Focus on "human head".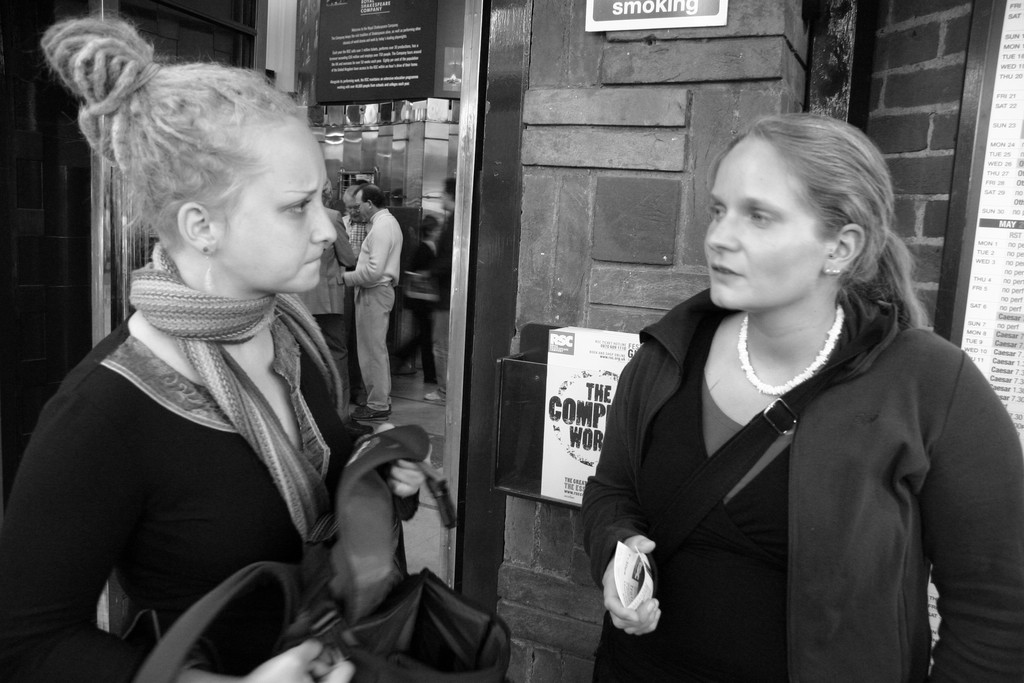
Focused at [709,108,895,297].
